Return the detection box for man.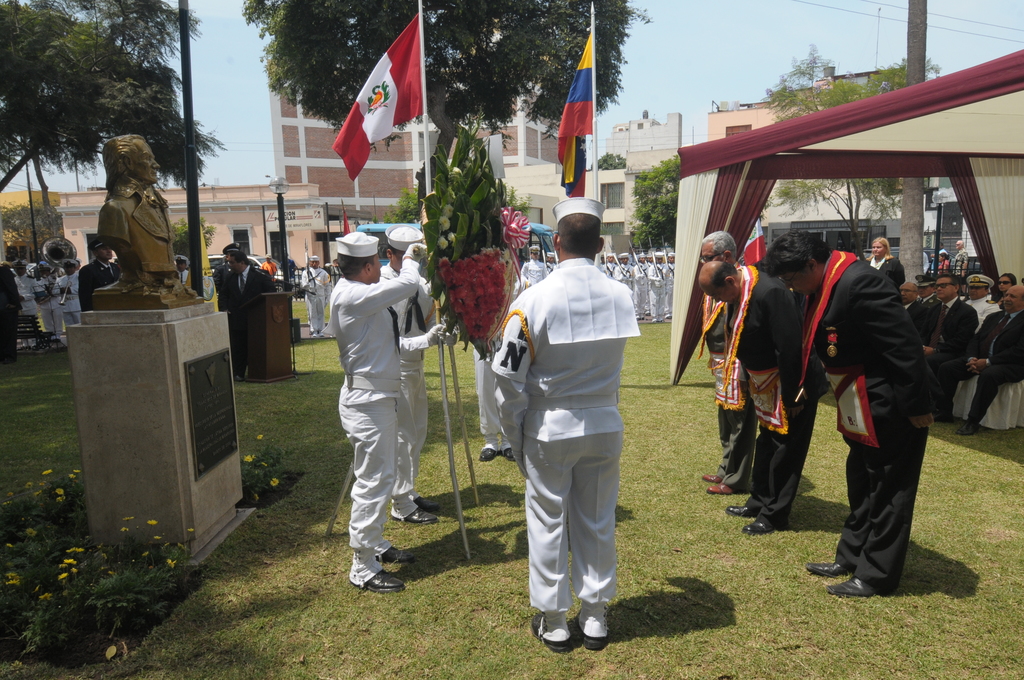
x1=384 y1=222 x2=456 y2=523.
